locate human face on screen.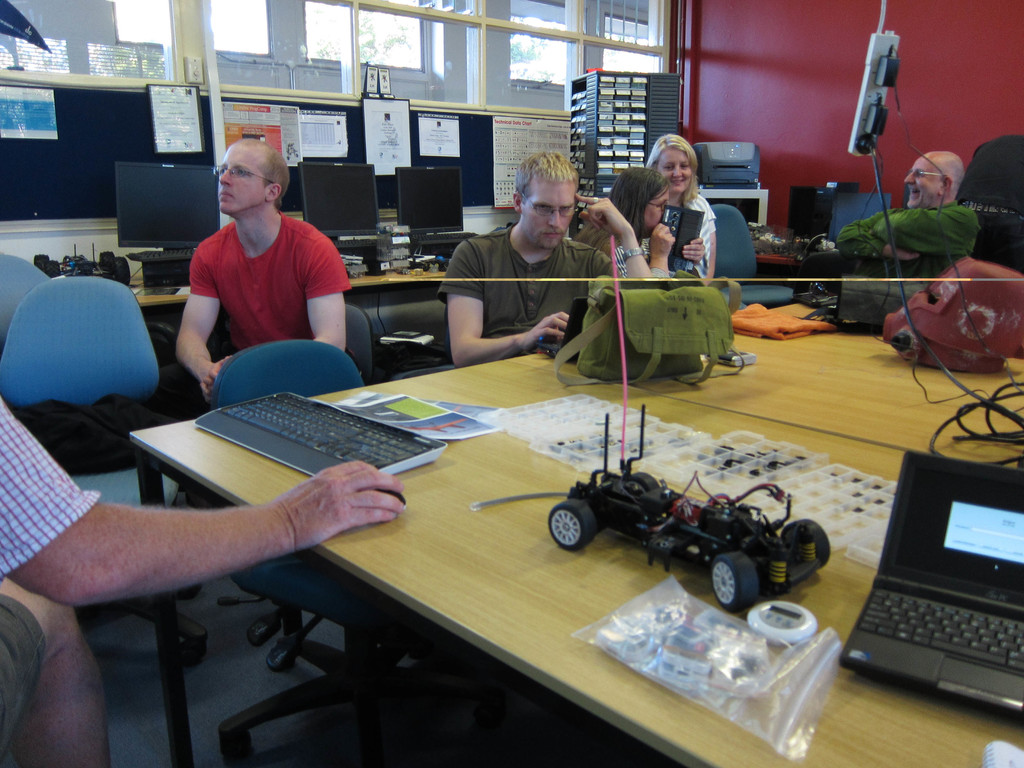
On screen at Rect(904, 156, 941, 210).
